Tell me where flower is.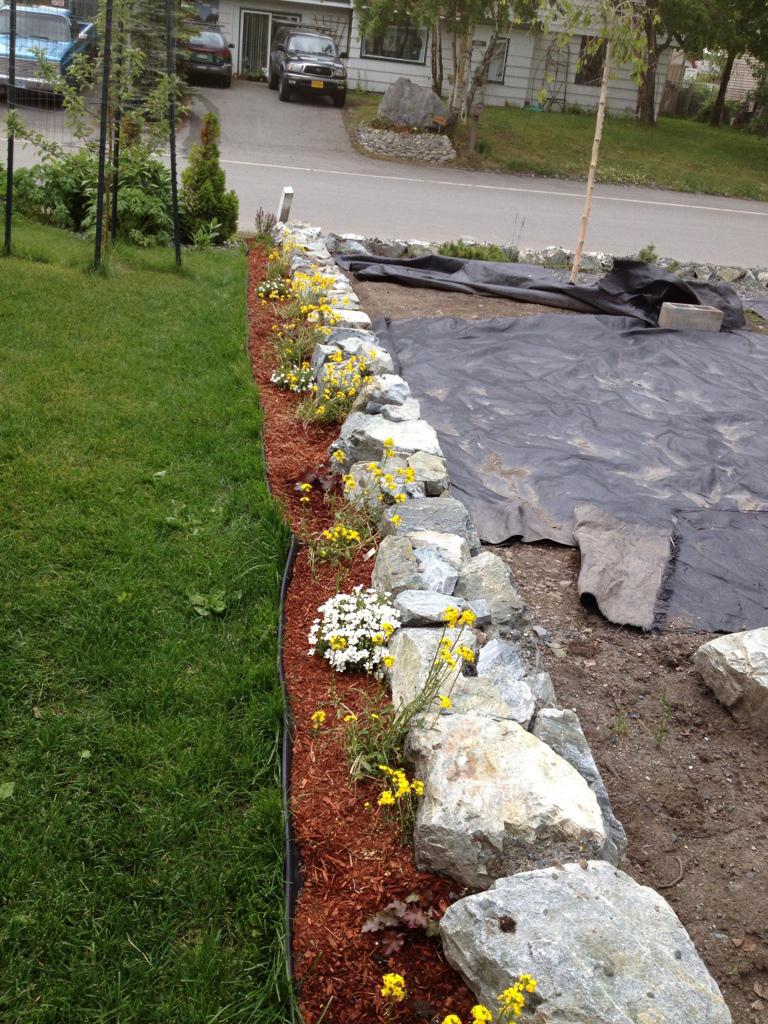
flower is at x1=436, y1=692, x2=451, y2=712.
